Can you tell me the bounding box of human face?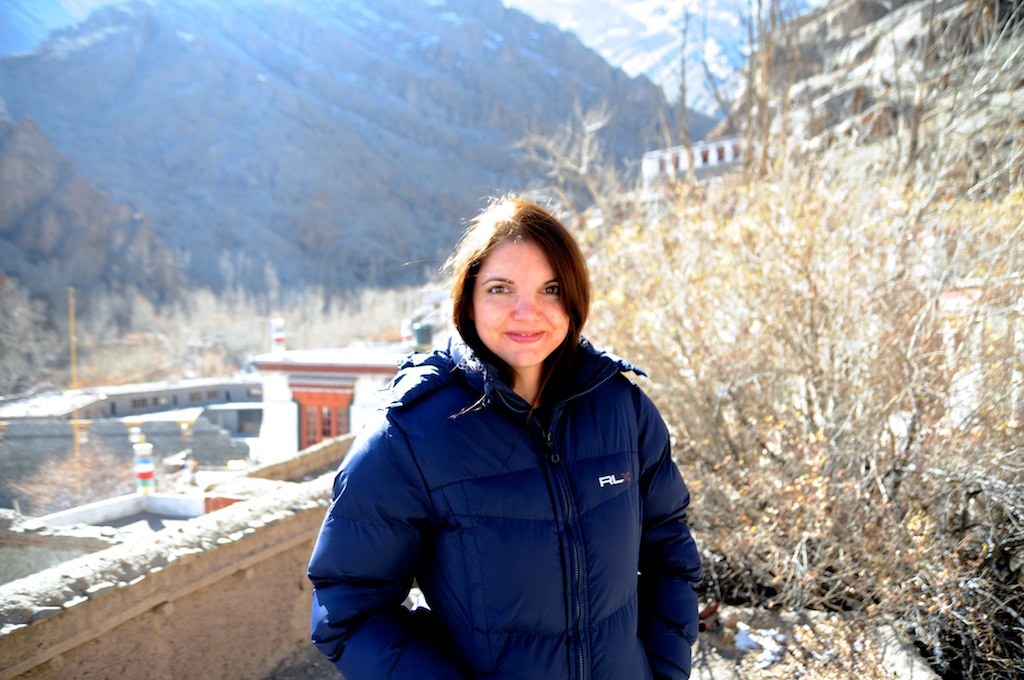
{"x1": 473, "y1": 237, "x2": 569, "y2": 369}.
